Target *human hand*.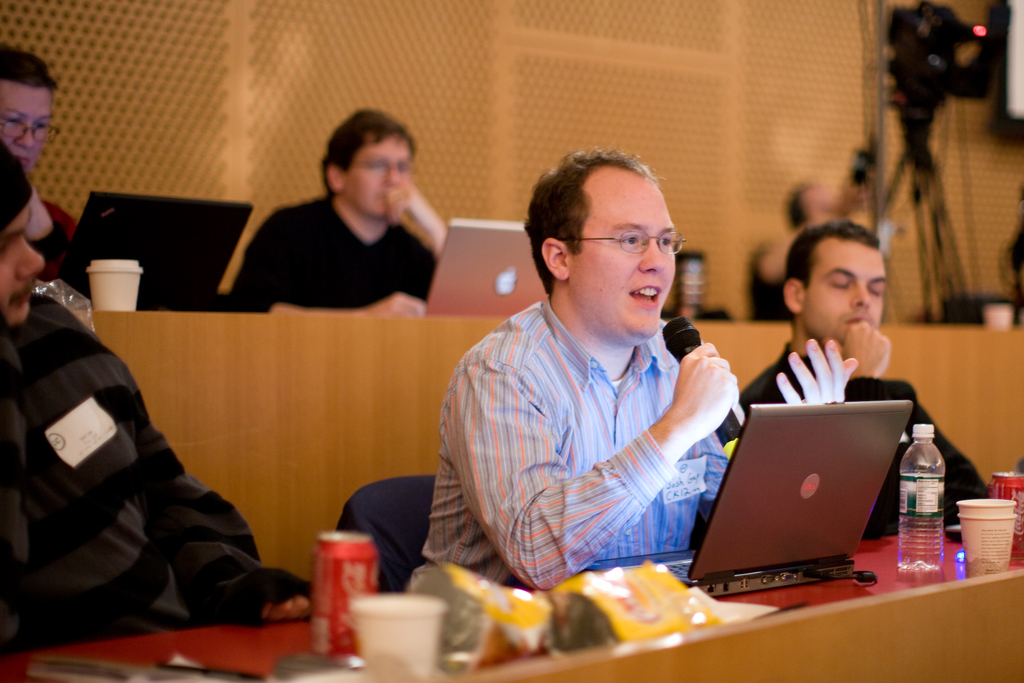
Target region: <box>360,292,429,317</box>.
